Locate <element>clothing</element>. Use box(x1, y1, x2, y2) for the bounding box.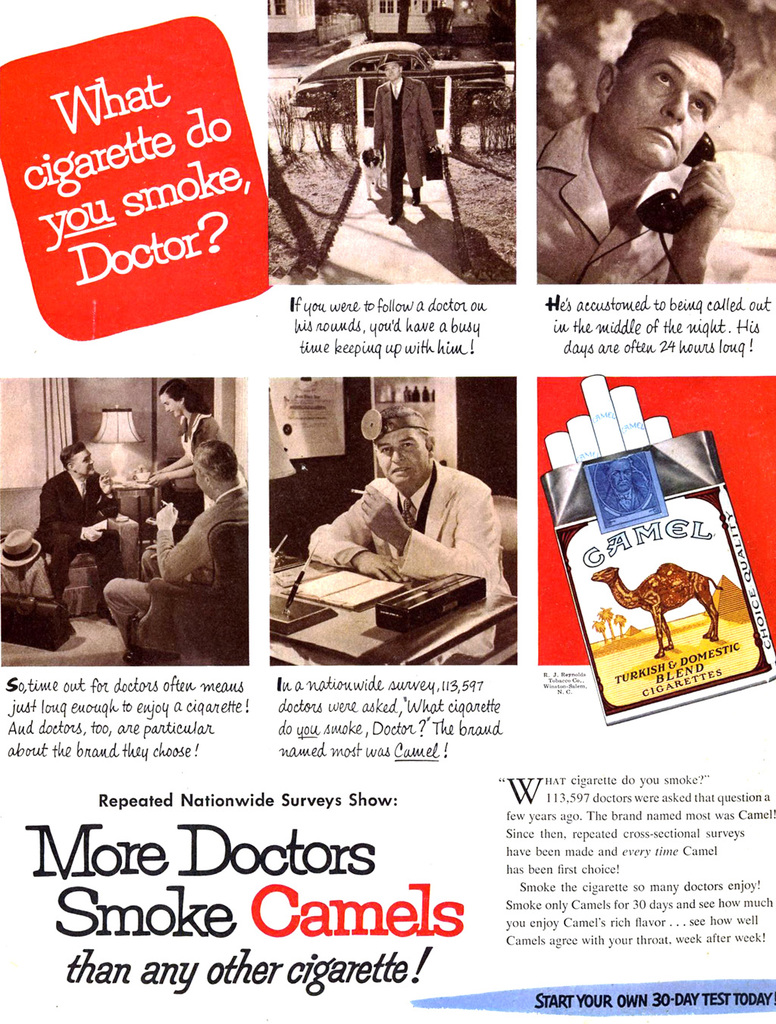
box(536, 118, 676, 286).
